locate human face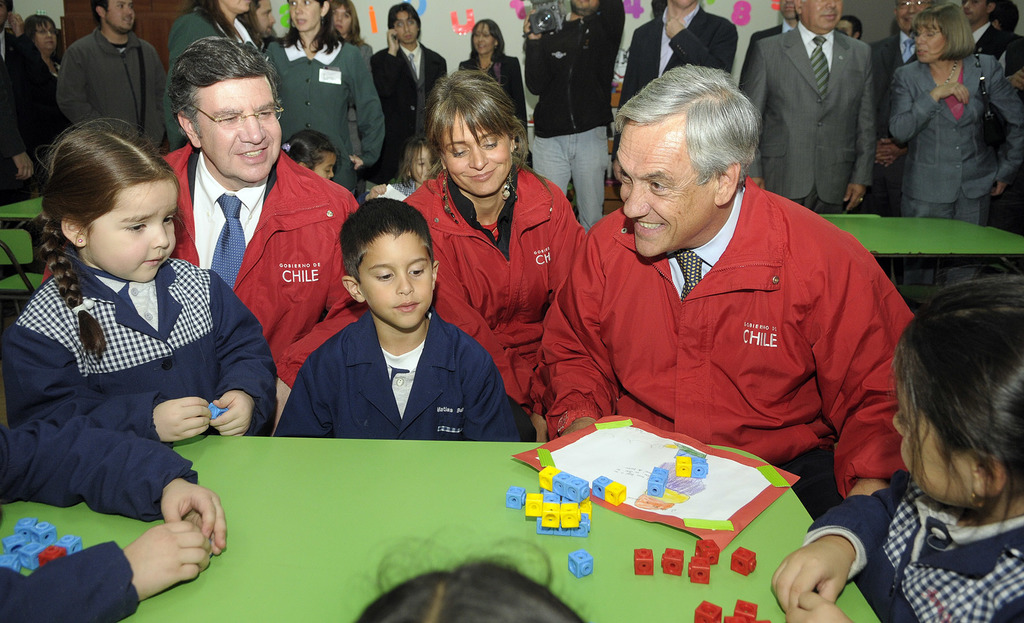
<region>358, 236, 433, 330</region>
